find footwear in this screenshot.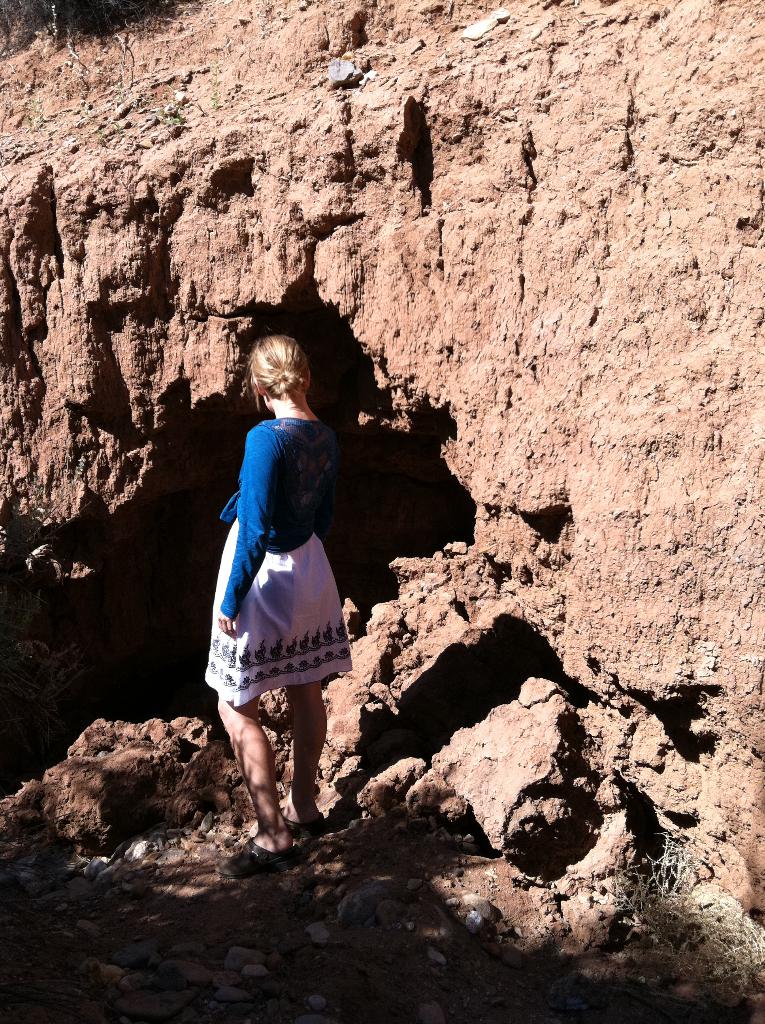
The bounding box for footwear is [243,806,322,830].
